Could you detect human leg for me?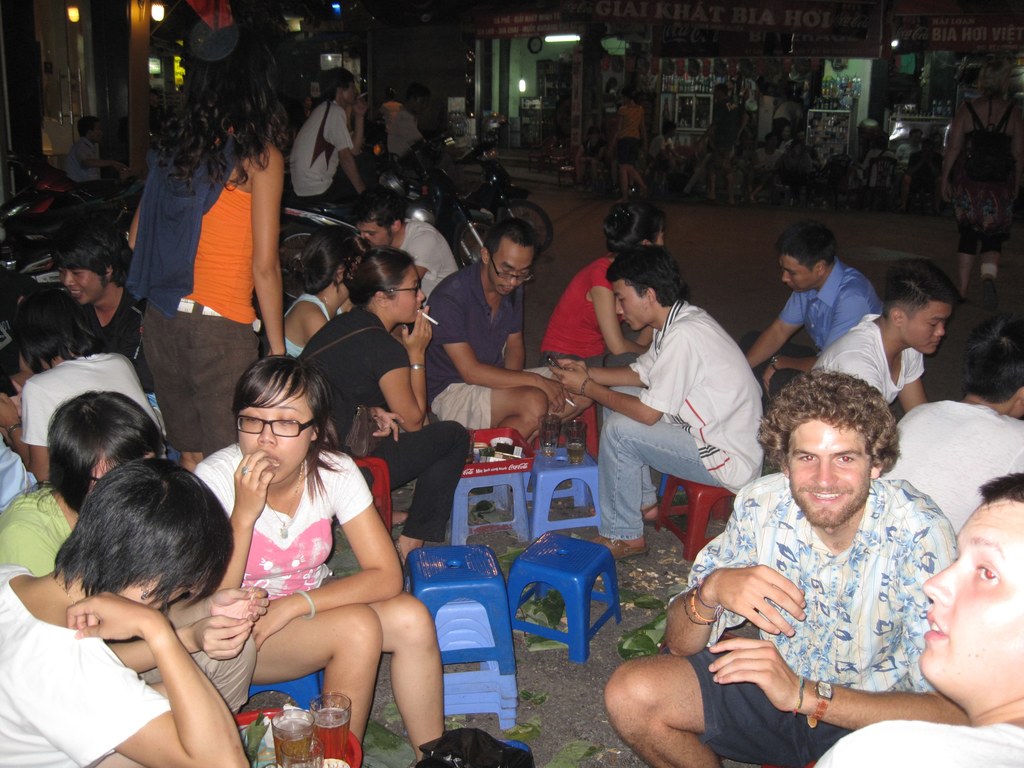
Detection result: (963, 212, 972, 296).
